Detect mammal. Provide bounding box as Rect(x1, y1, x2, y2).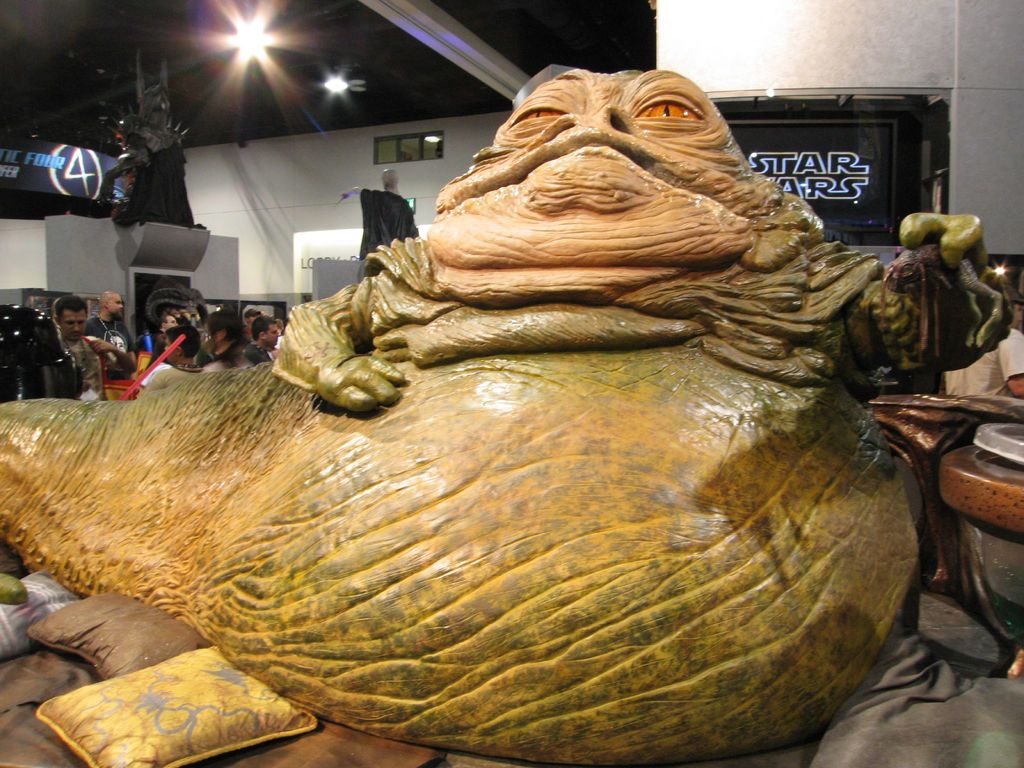
Rect(337, 163, 420, 257).
